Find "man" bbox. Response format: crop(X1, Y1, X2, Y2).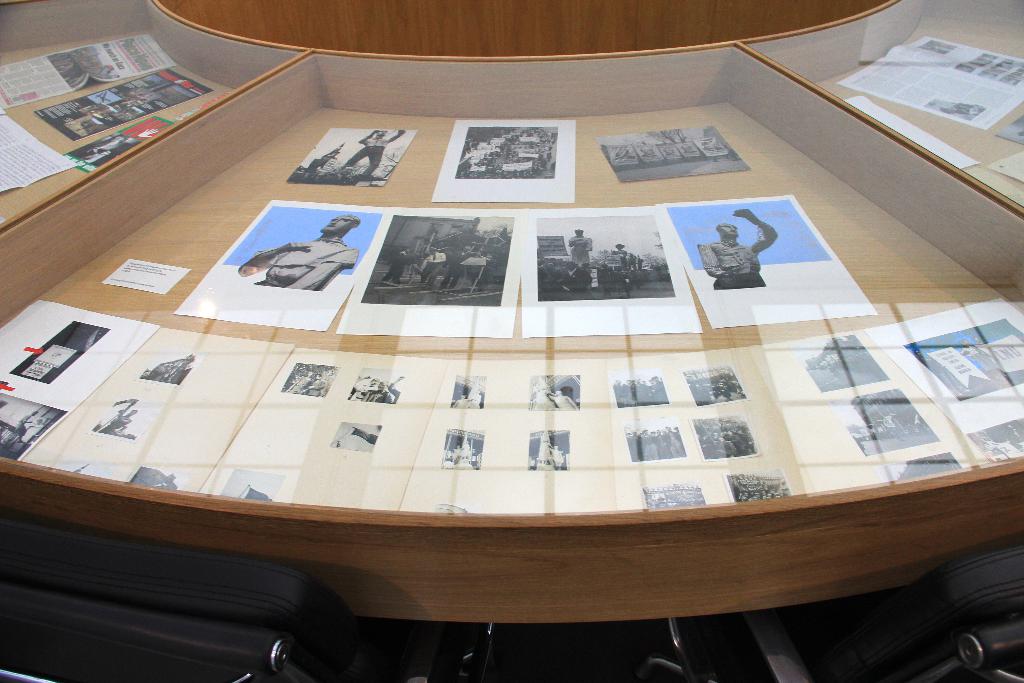
crop(692, 202, 775, 295).
